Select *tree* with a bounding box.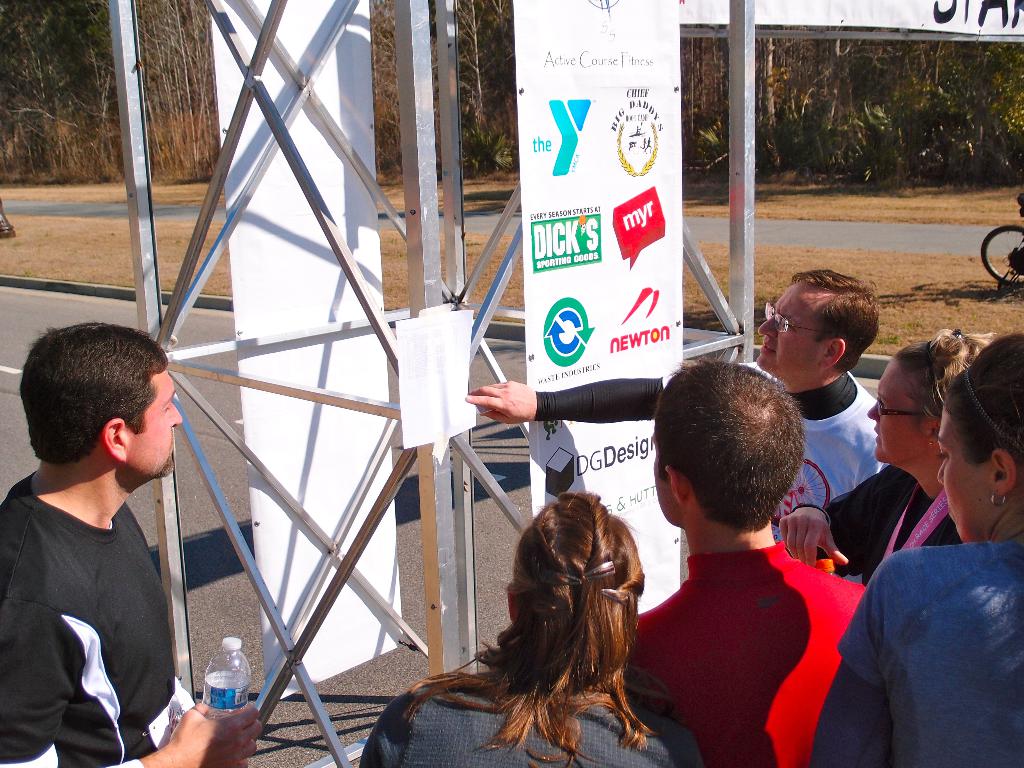
BBox(760, 40, 802, 161).
